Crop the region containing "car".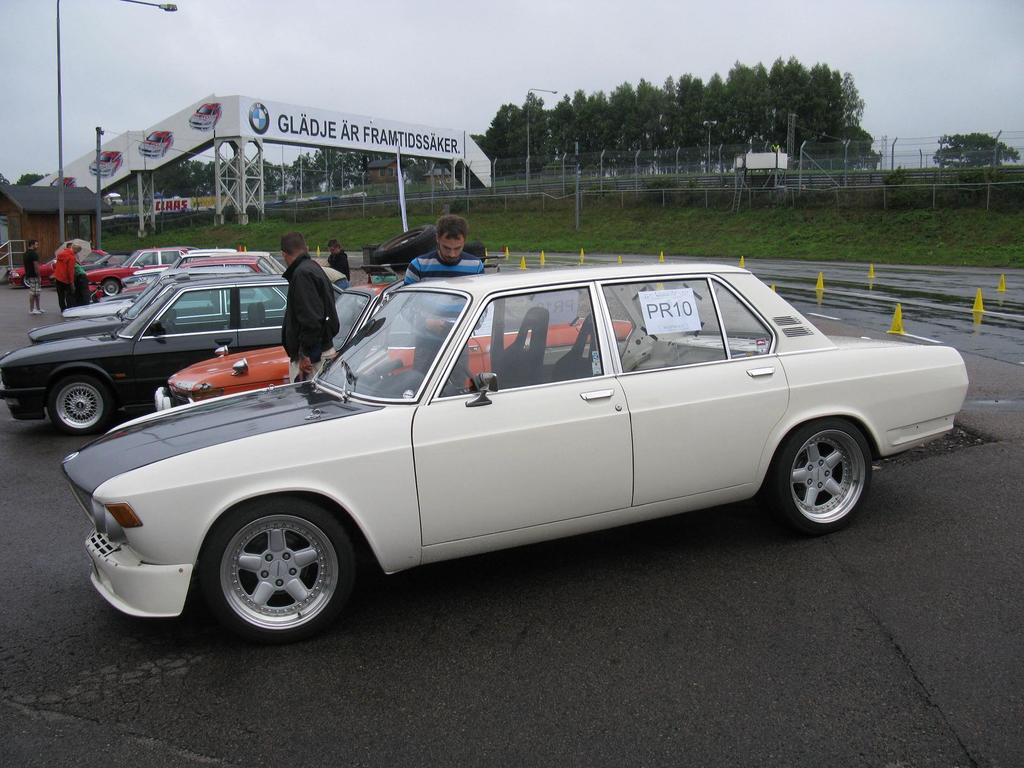
Crop region: pyautogui.locateOnScreen(0, 244, 108, 287).
